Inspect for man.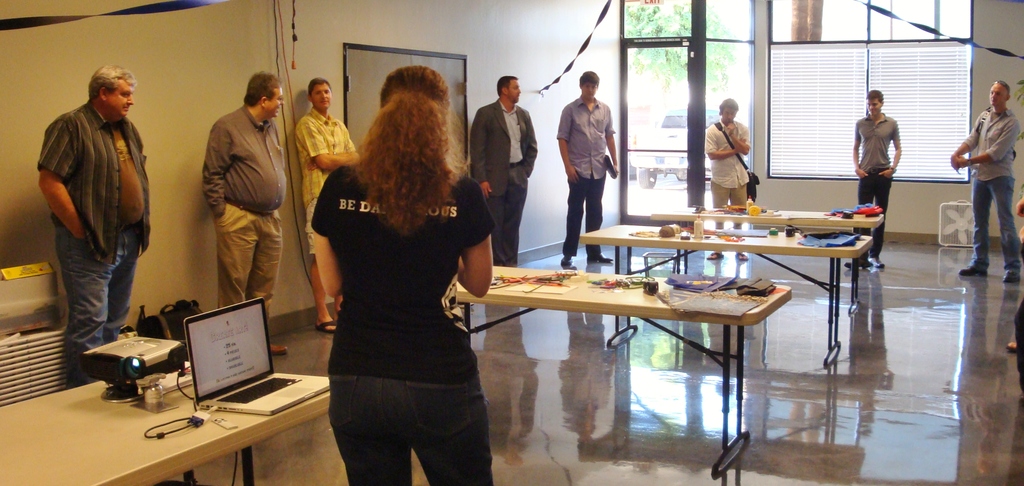
Inspection: (704,96,749,265).
